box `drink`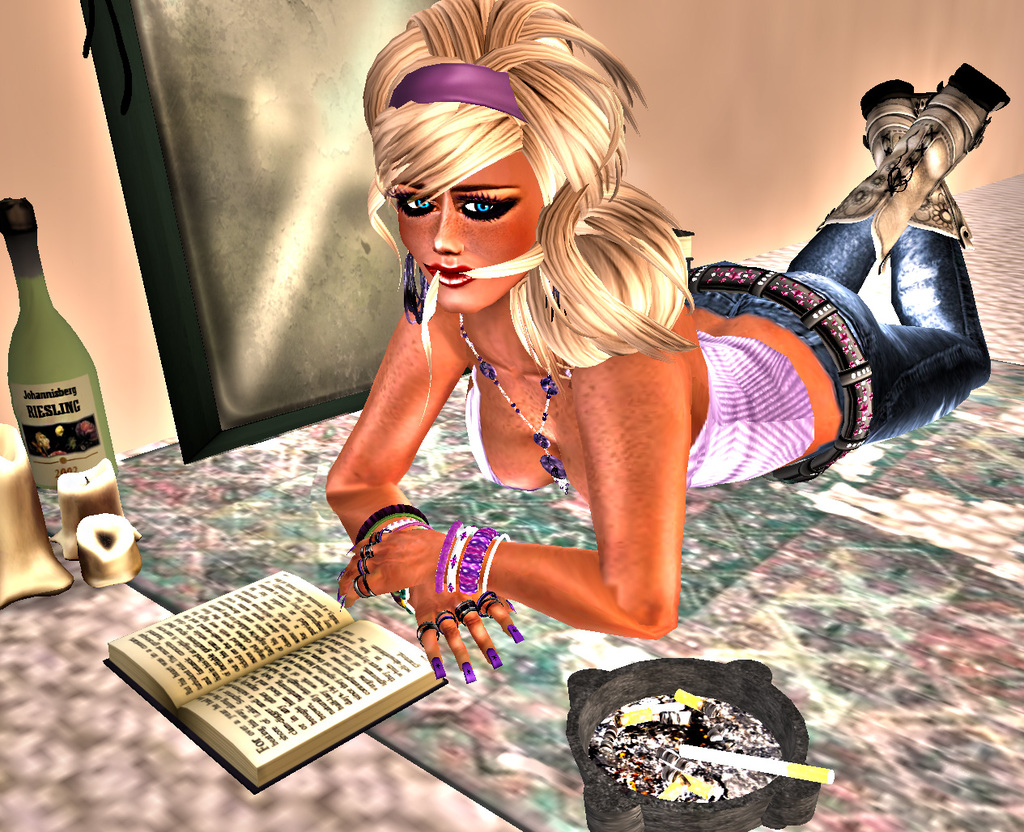
locate(0, 190, 116, 537)
